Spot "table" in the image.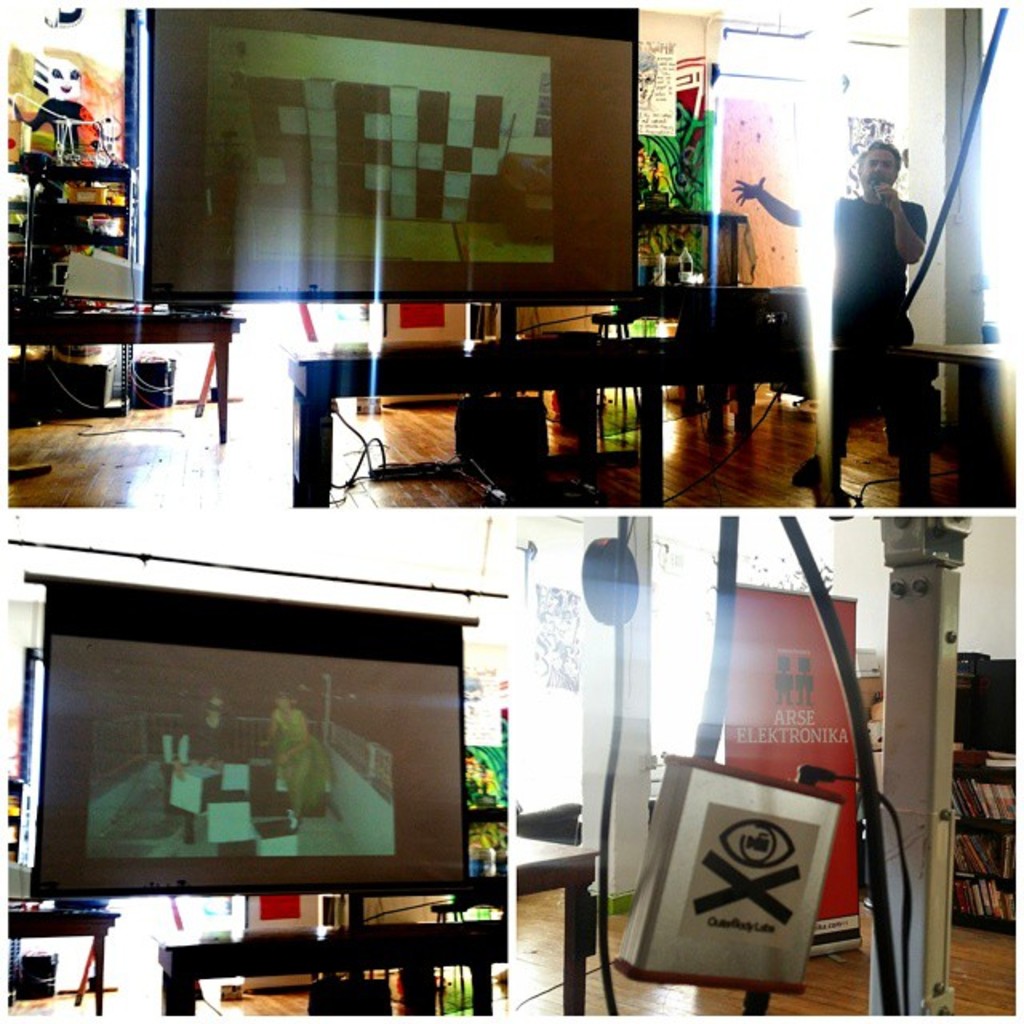
"table" found at [6,910,115,1016].
